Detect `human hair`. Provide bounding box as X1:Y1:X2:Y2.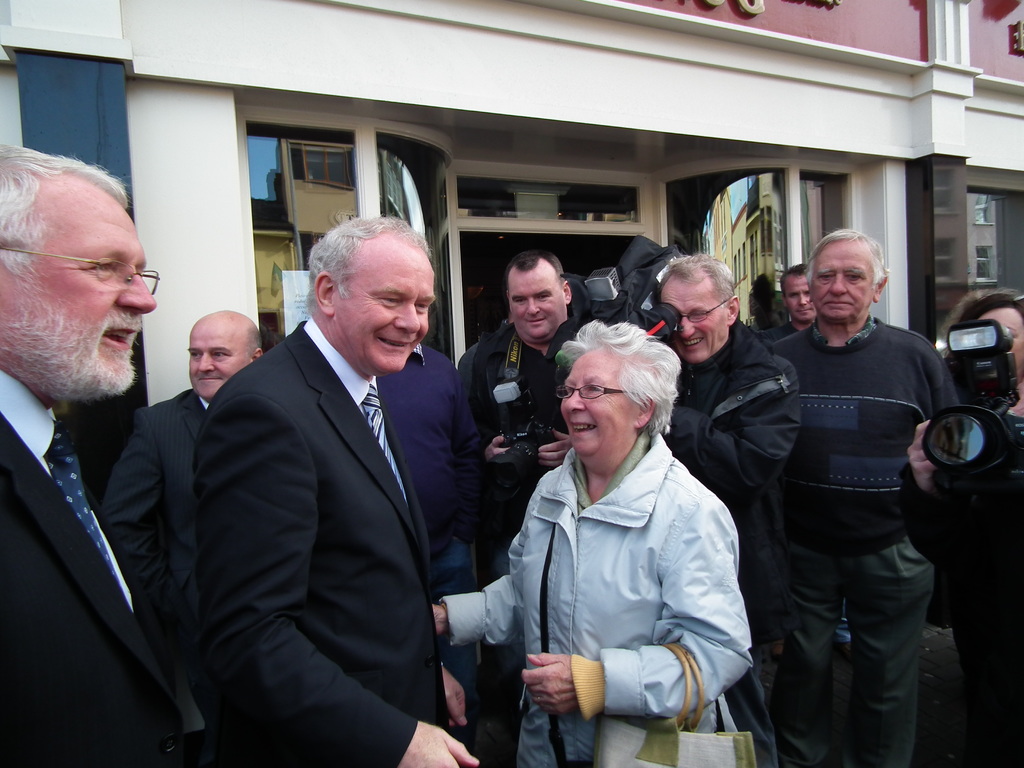
776:264:809:297.
